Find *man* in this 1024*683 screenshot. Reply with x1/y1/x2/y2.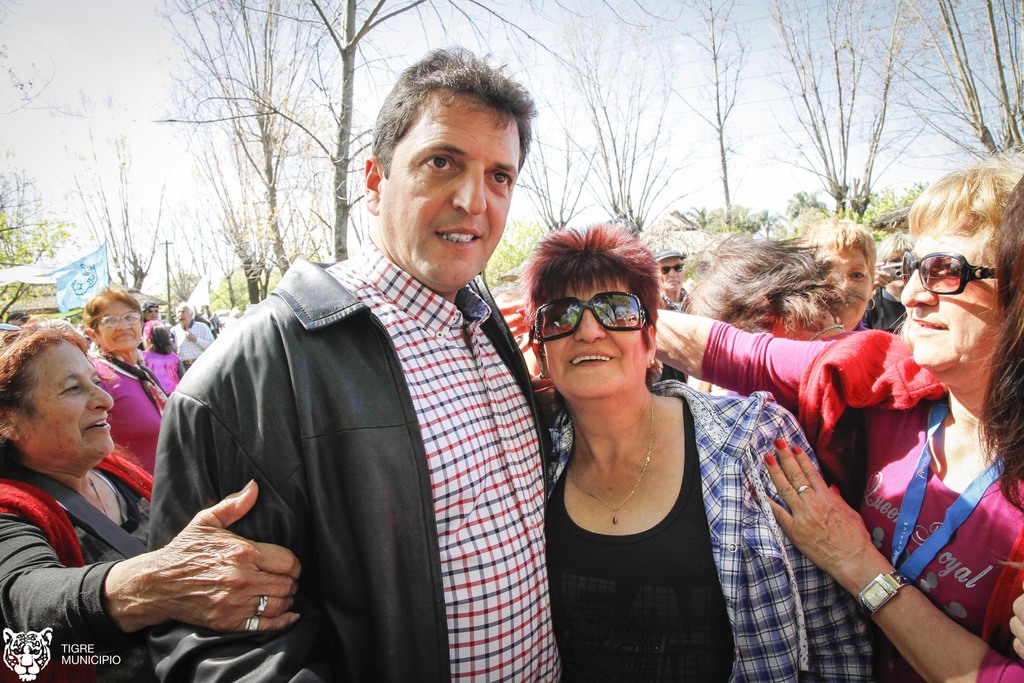
148/44/569/682.
